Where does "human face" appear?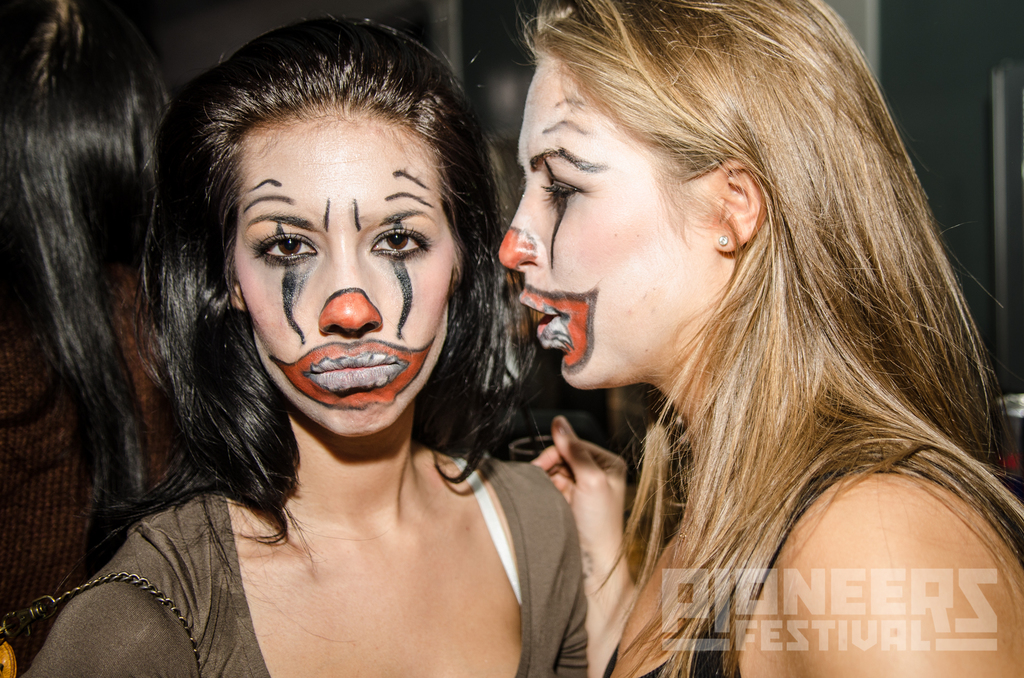
Appears at [497,53,714,390].
